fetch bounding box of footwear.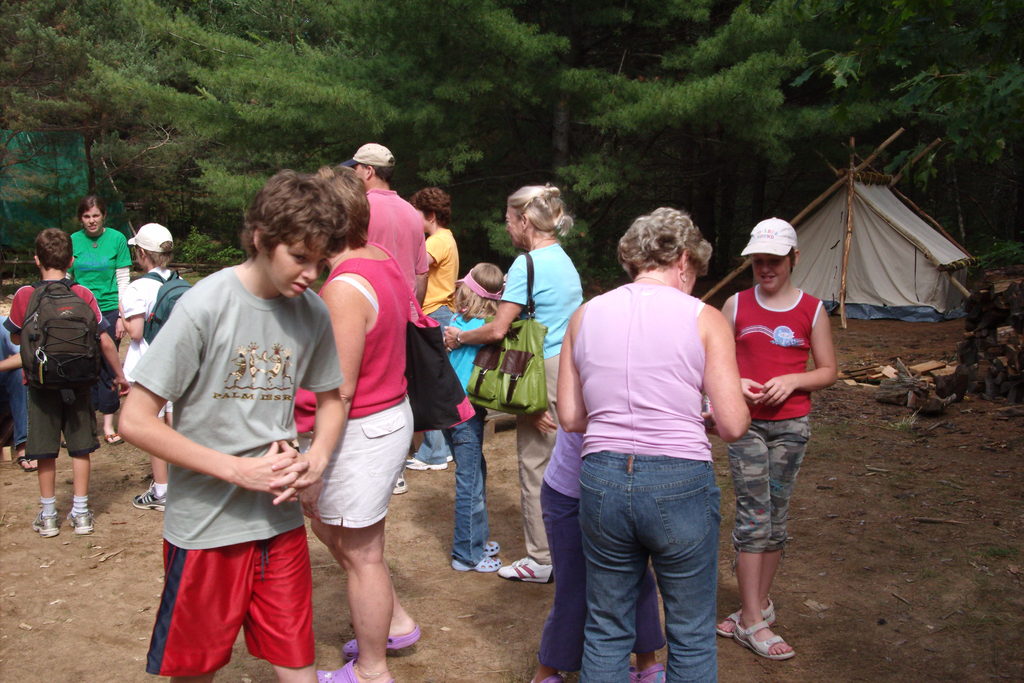
Bbox: locate(100, 429, 127, 446).
